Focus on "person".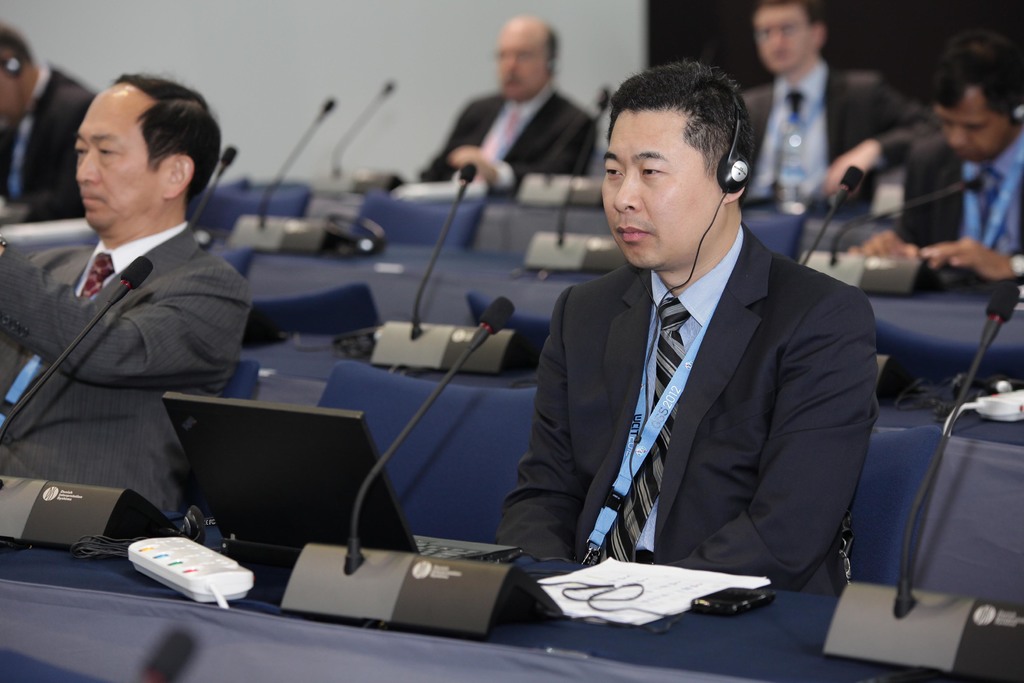
Focused at x1=418 y1=8 x2=596 y2=208.
